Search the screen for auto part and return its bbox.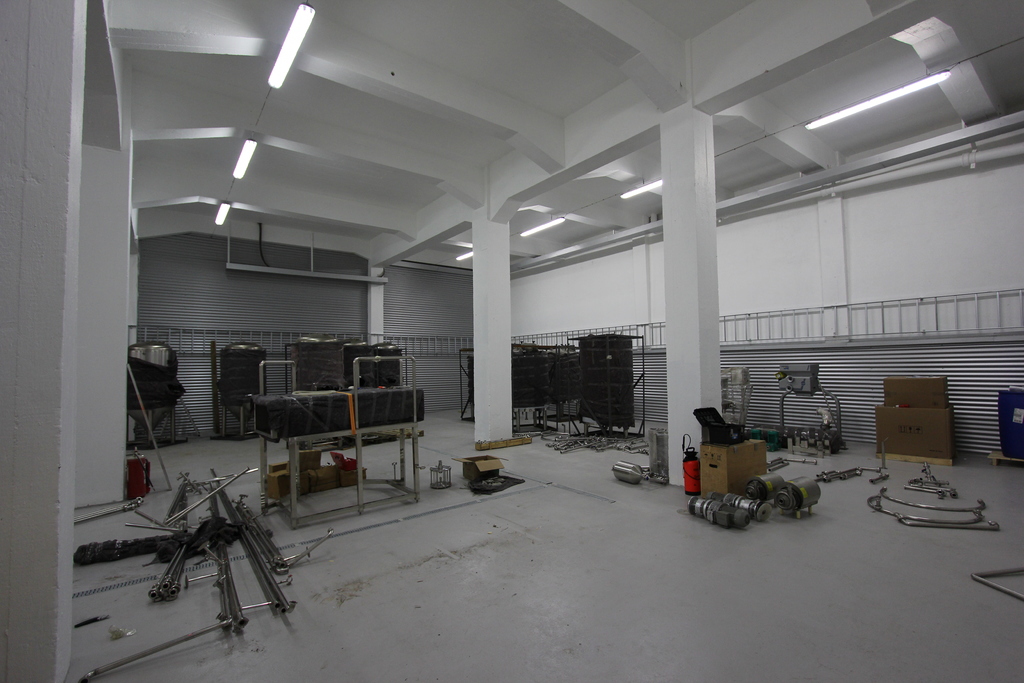
Found: region(733, 466, 789, 503).
